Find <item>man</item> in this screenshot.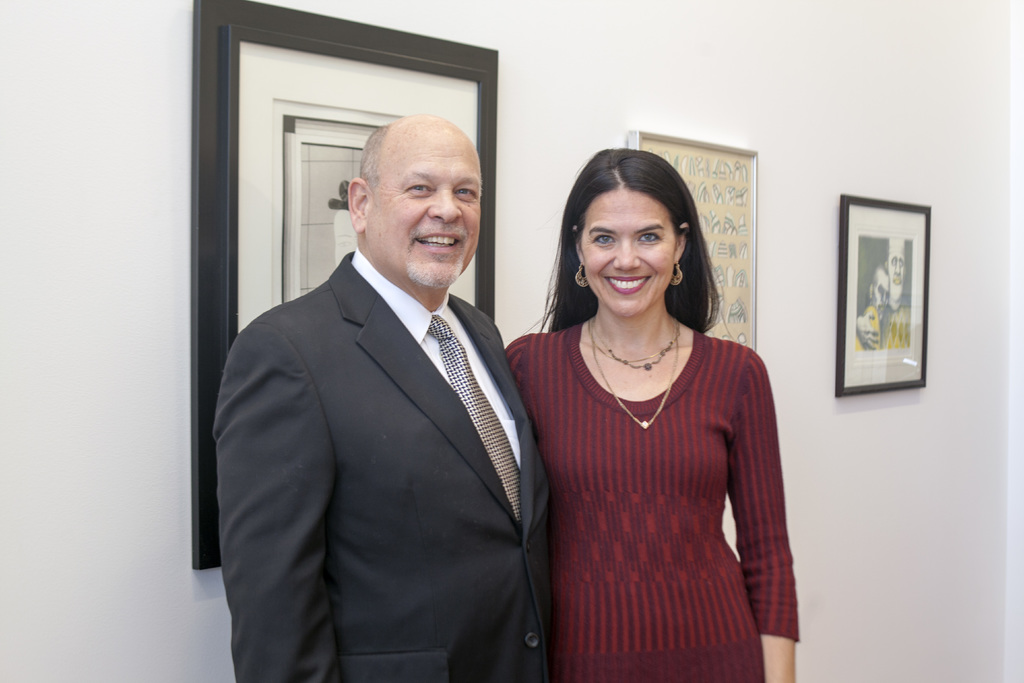
The bounding box for <item>man</item> is 859, 263, 892, 343.
